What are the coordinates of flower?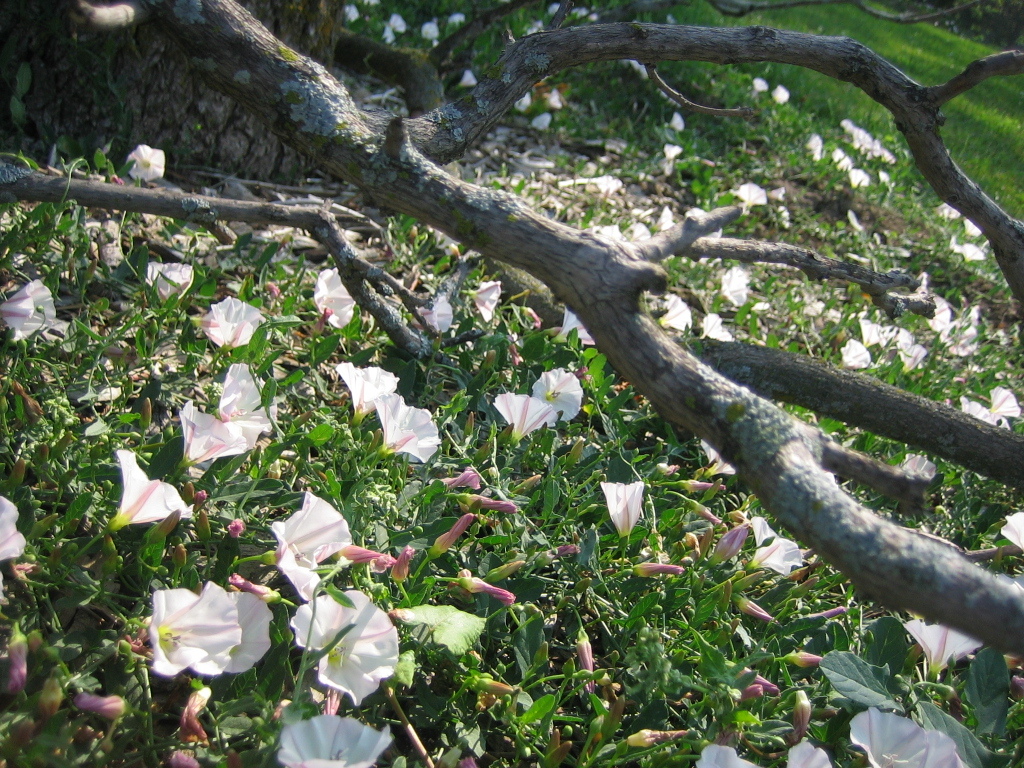
region(595, 475, 647, 537).
